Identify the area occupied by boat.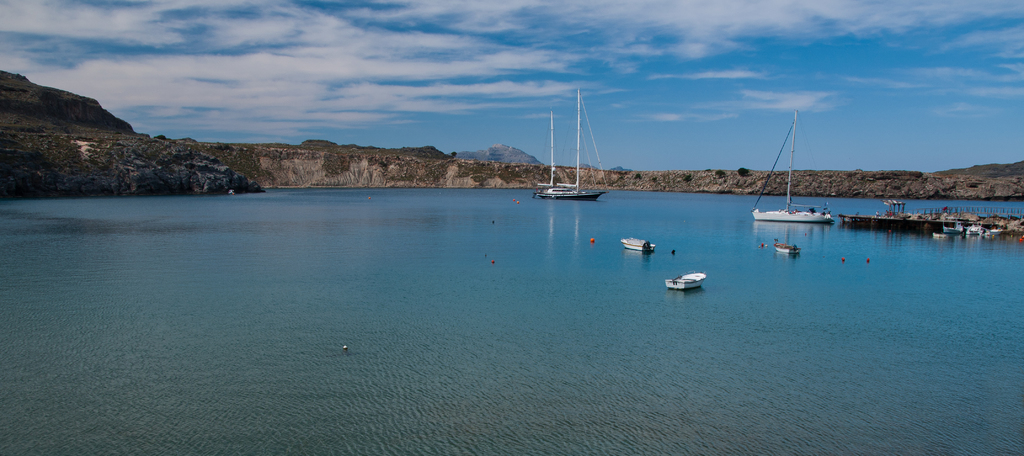
Area: (left=620, top=238, right=657, bottom=254).
